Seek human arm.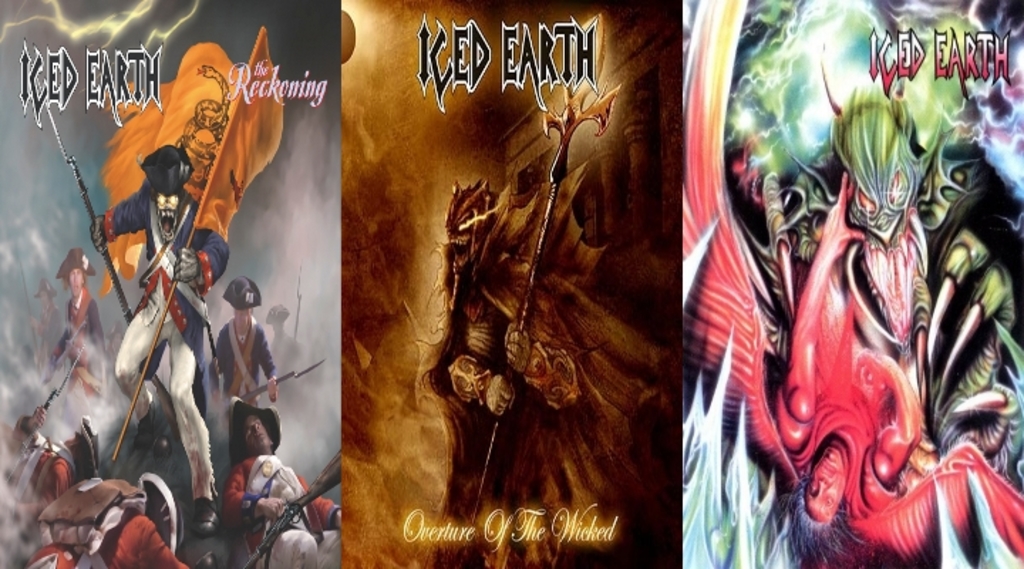
169:222:235:299.
